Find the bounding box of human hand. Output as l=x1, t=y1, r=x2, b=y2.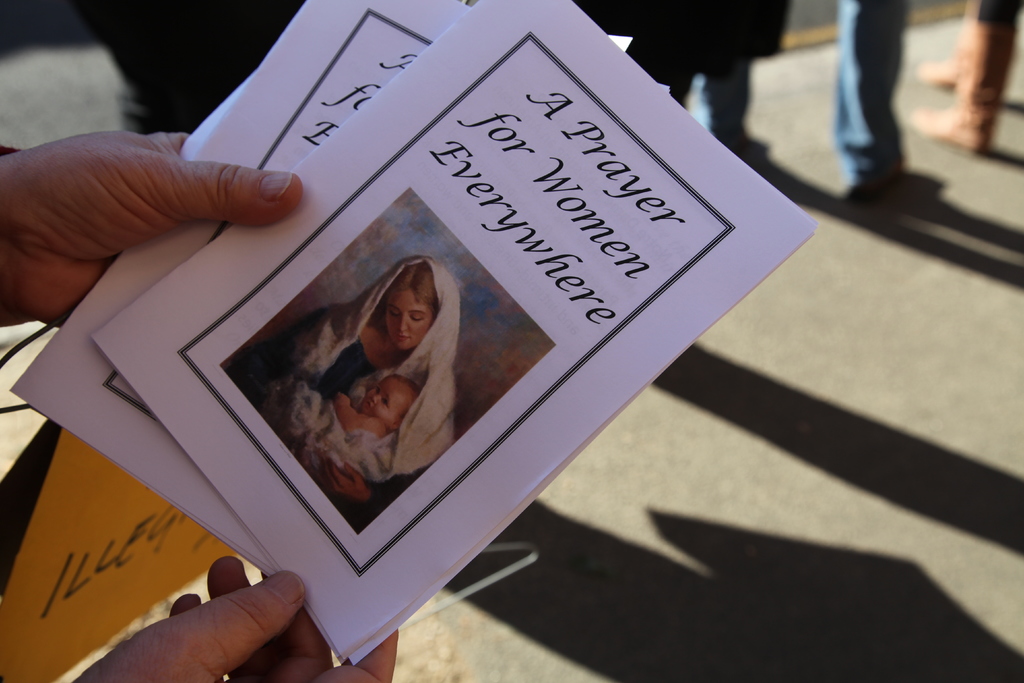
l=334, t=391, r=351, b=409.
